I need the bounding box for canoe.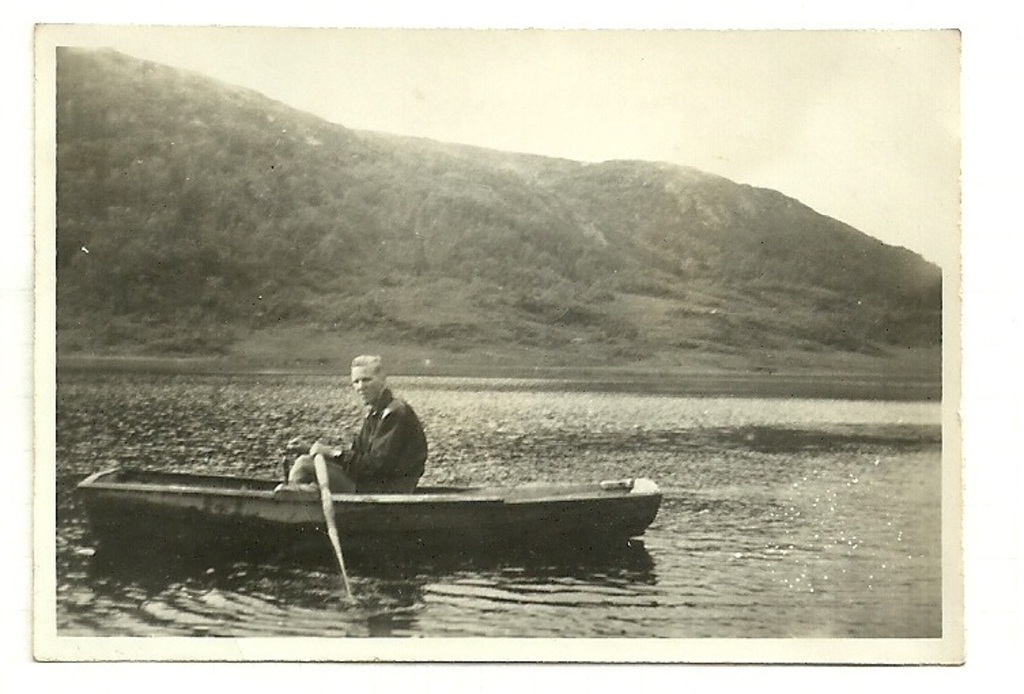
Here it is: [95, 456, 649, 532].
